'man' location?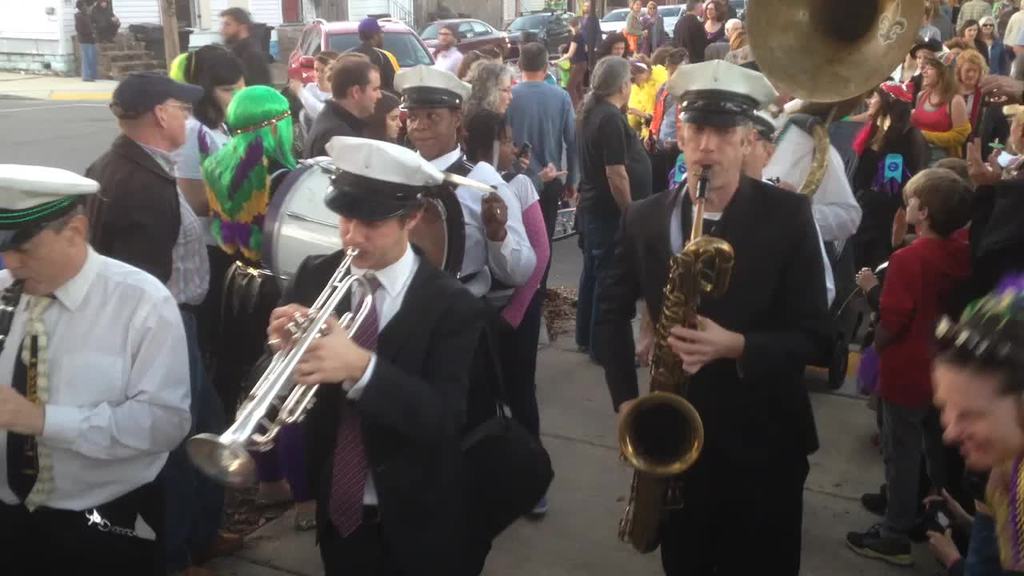
select_region(394, 64, 533, 302)
